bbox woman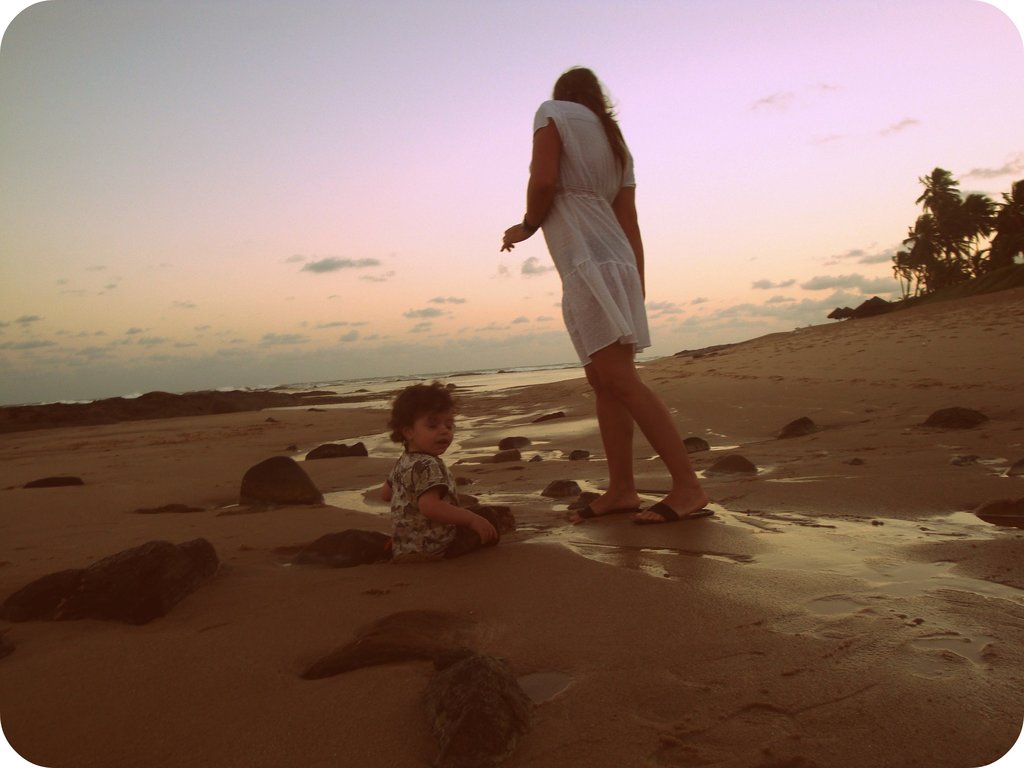
{"left": 499, "top": 66, "right": 713, "bottom": 525}
